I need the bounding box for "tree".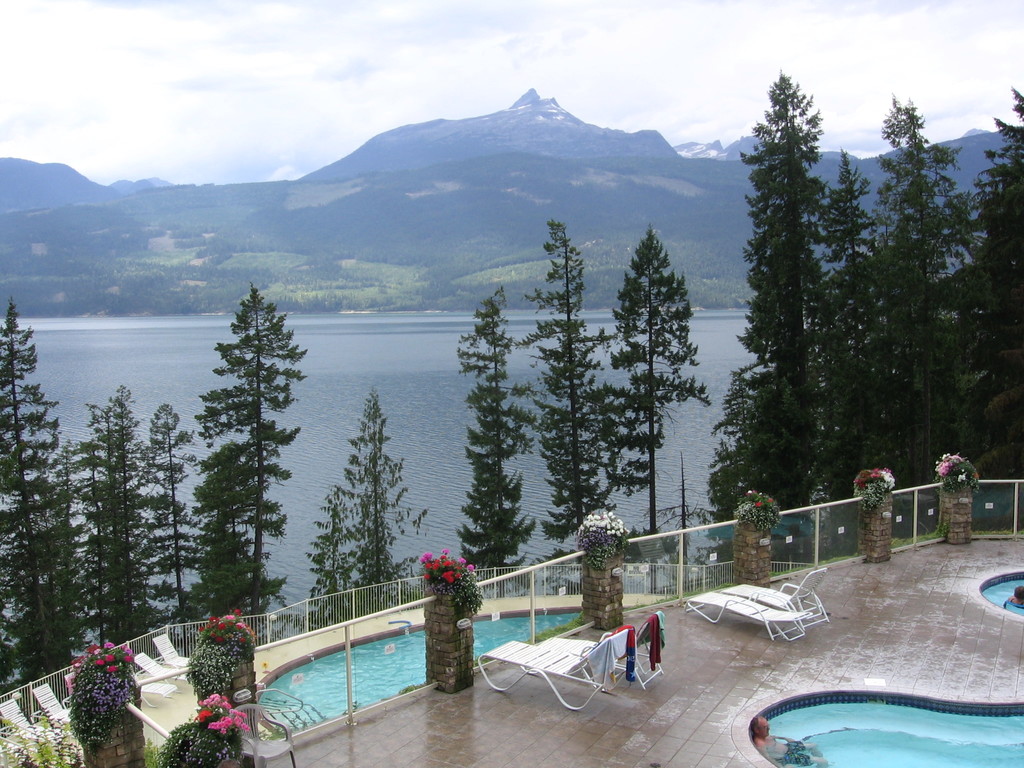
Here it is: [x1=883, y1=94, x2=956, y2=479].
